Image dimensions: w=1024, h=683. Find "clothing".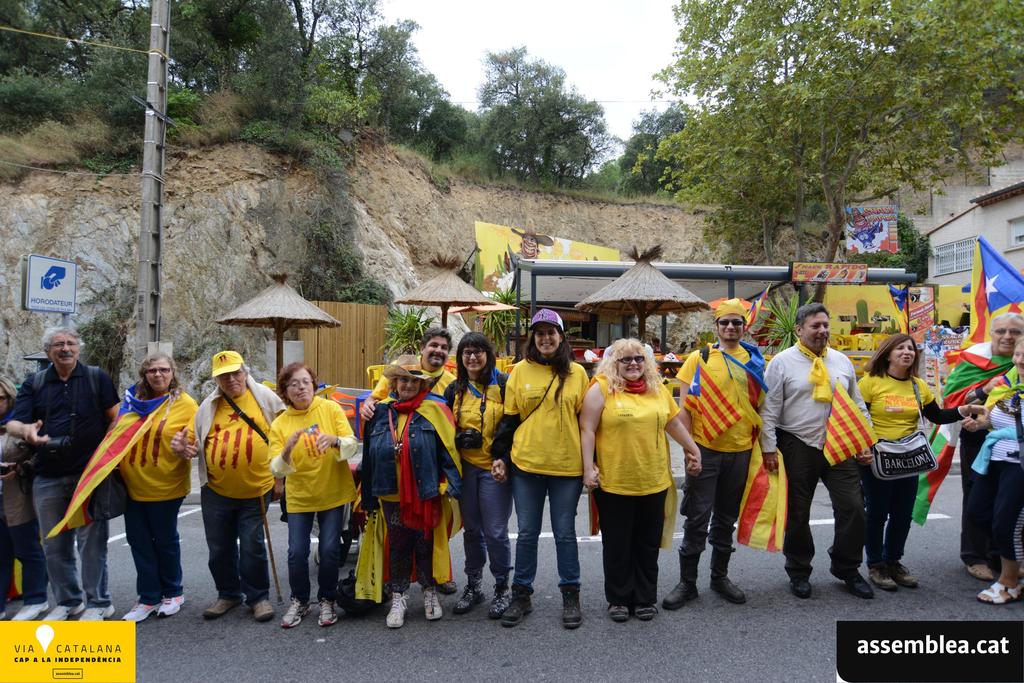
(x1=194, y1=376, x2=280, y2=604).
